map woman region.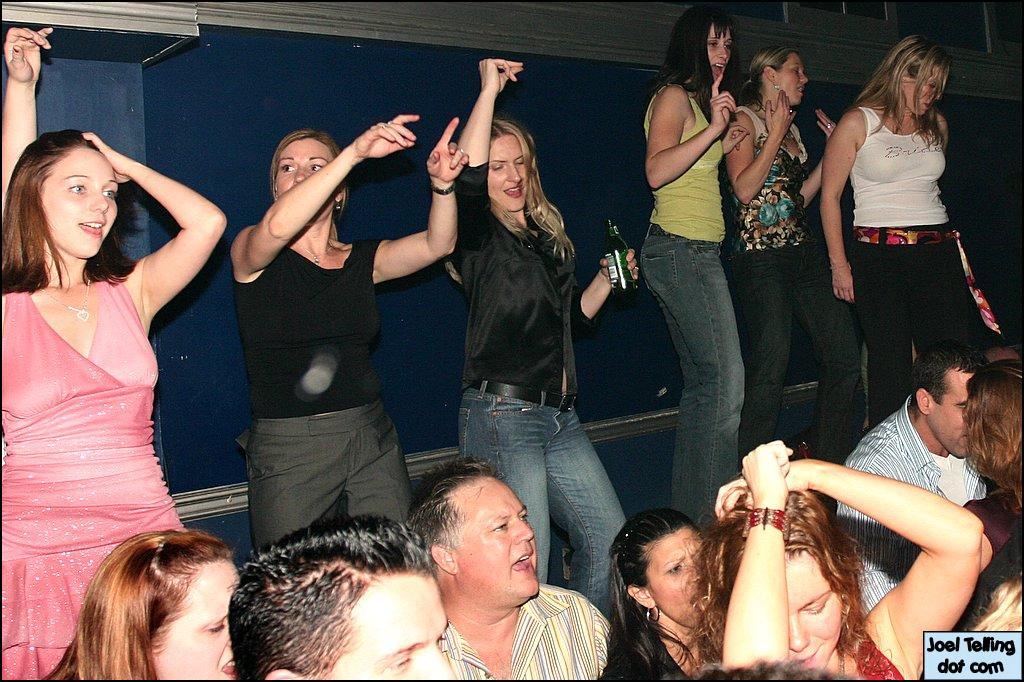
Mapped to 43,527,247,681.
